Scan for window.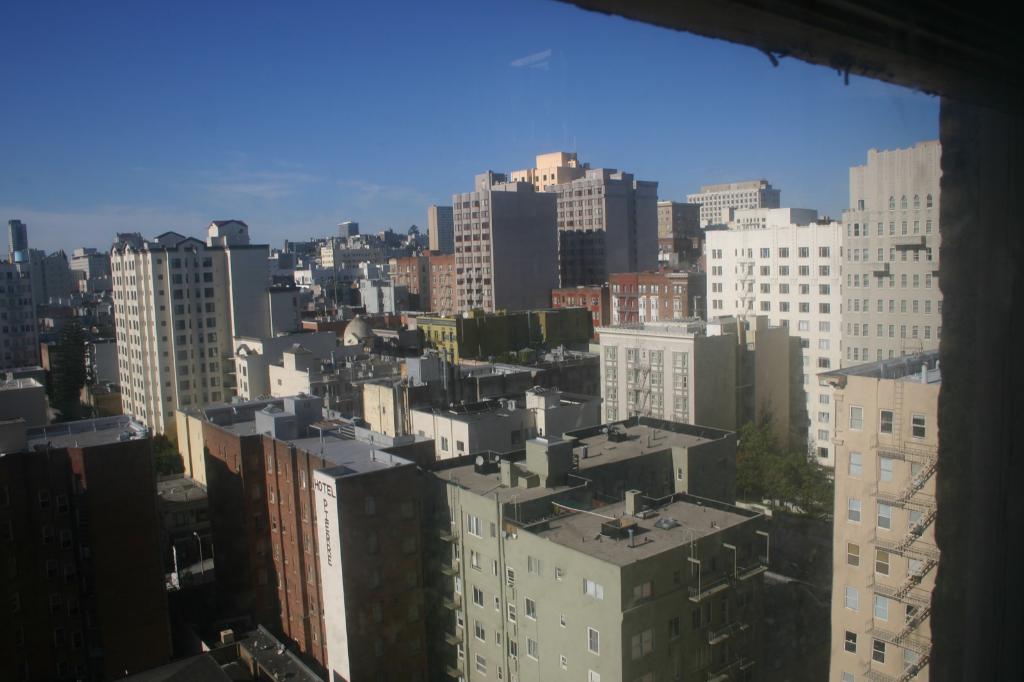
Scan result: [877,460,892,484].
